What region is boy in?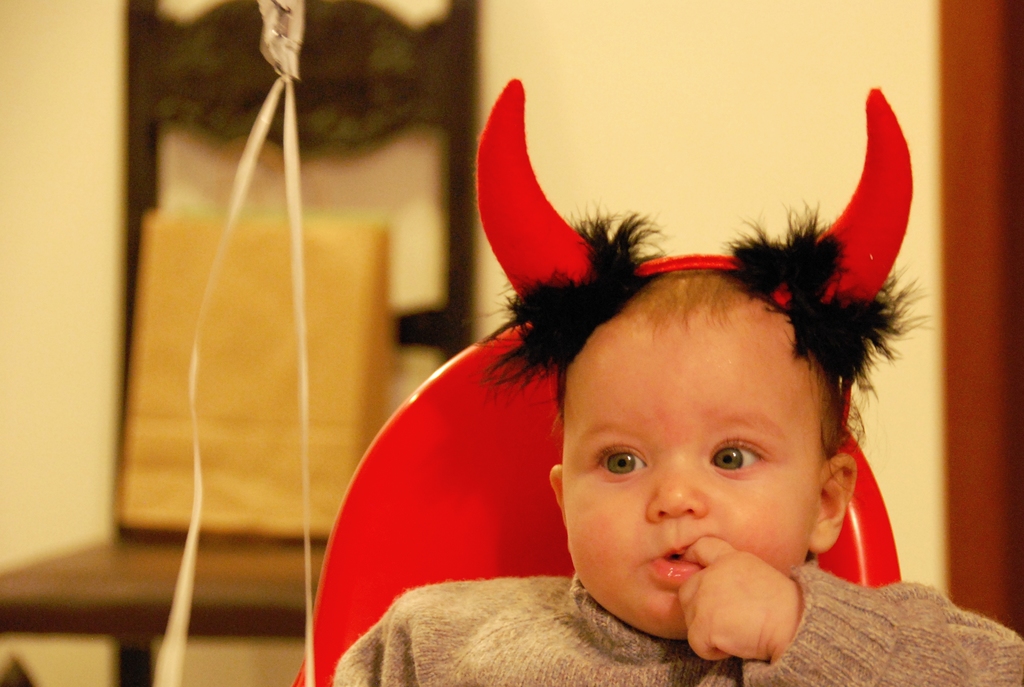
crop(394, 227, 916, 673).
